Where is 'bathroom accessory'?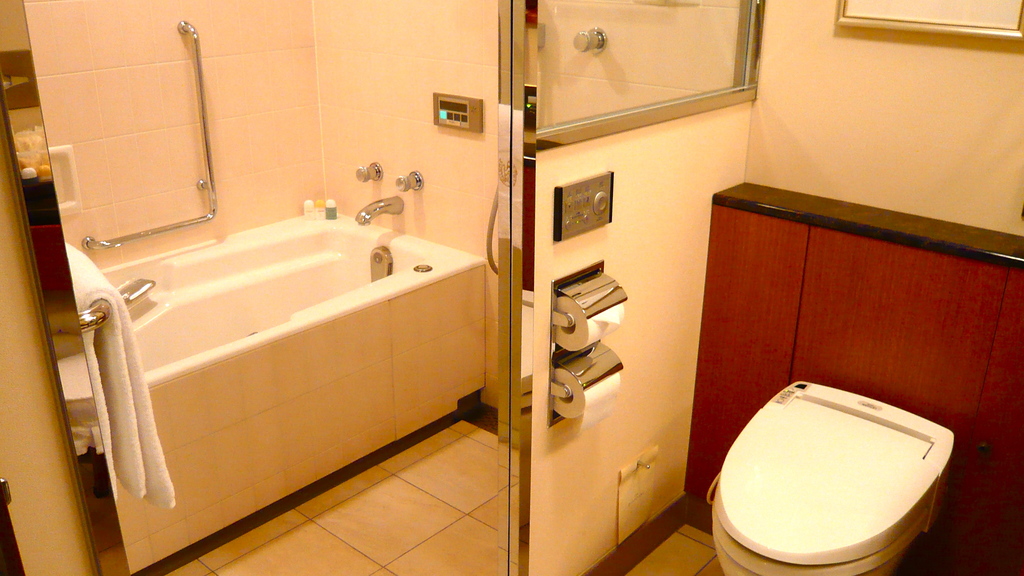
x1=354, y1=195, x2=402, y2=226.
